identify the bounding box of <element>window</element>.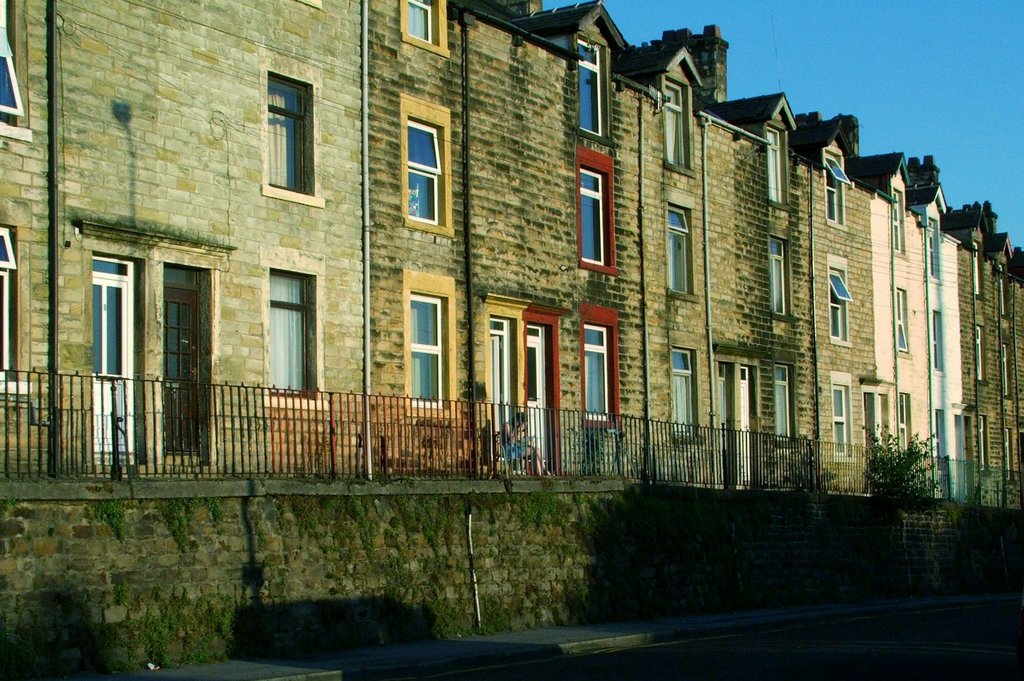
{"x1": 406, "y1": 291, "x2": 452, "y2": 418}.
